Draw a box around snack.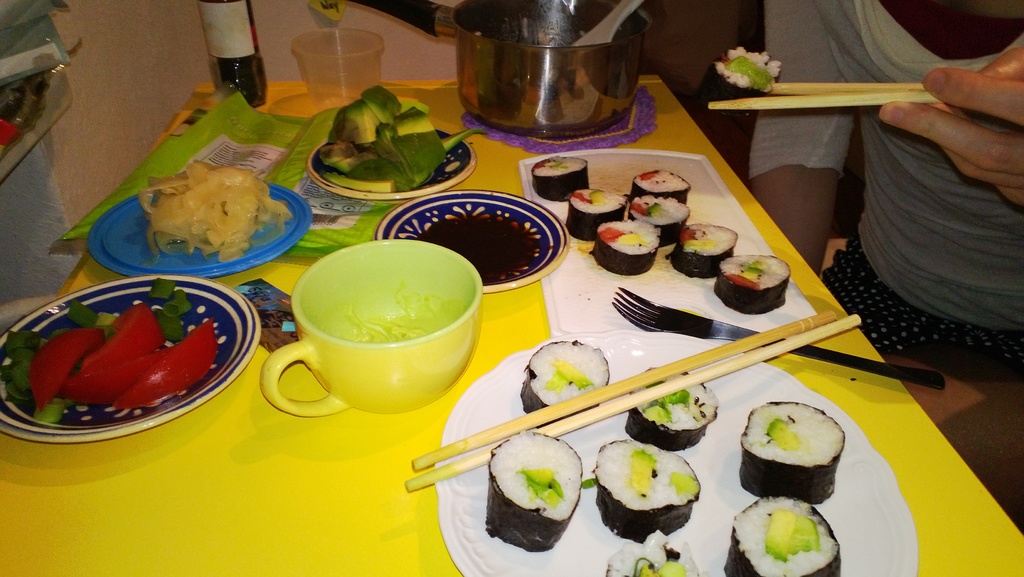
<region>520, 338, 610, 428</region>.
